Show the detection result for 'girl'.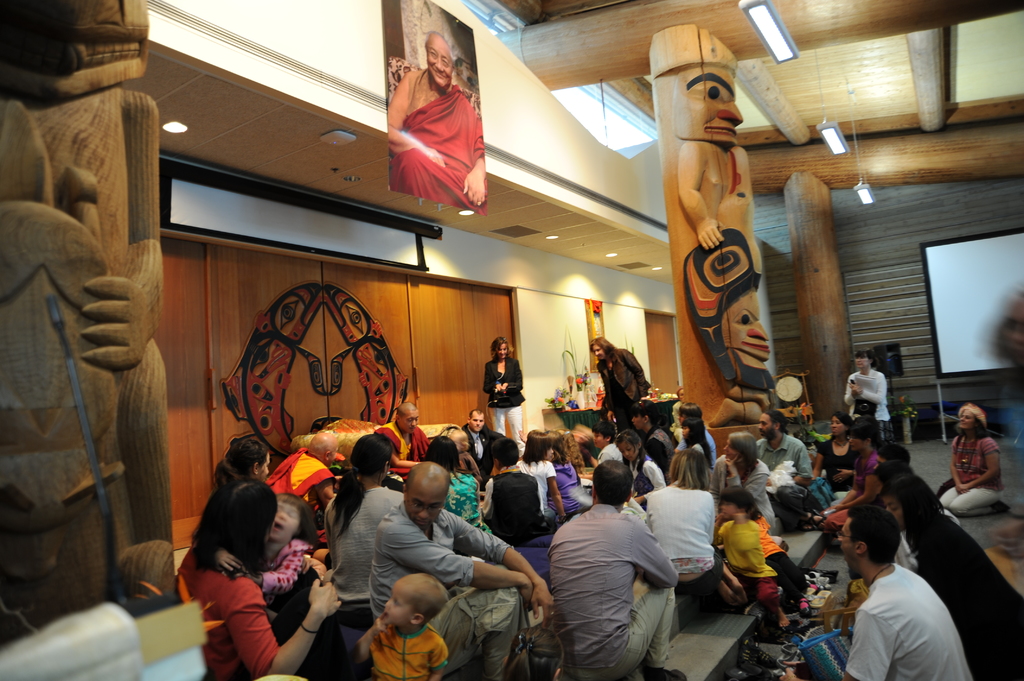
left=514, top=429, right=566, bottom=524.
